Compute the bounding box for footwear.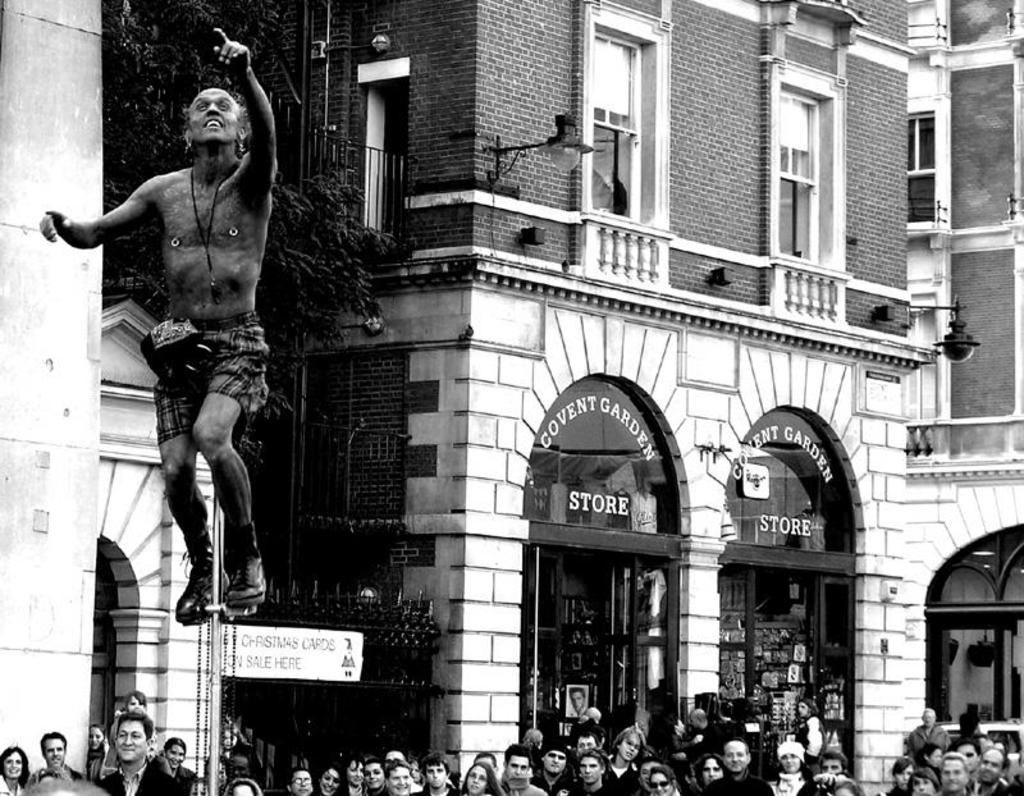
bbox(155, 545, 237, 640).
